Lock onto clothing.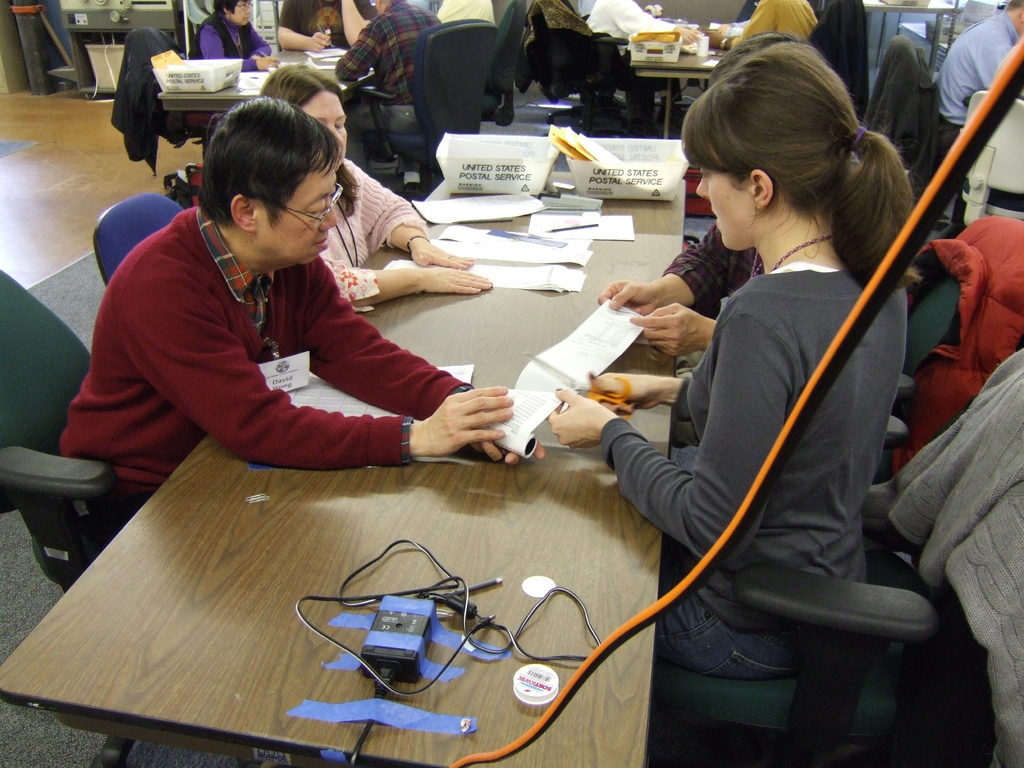
Locked: <box>584,134,934,746</box>.
